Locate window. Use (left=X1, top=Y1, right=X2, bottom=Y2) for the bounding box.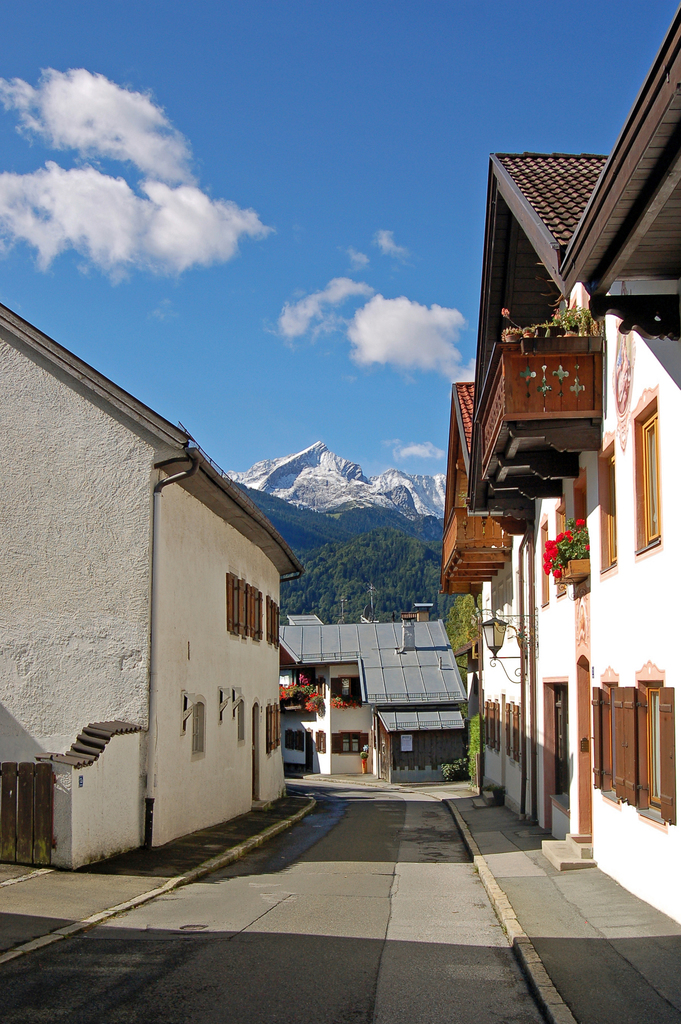
(left=315, top=730, right=324, bottom=756).
